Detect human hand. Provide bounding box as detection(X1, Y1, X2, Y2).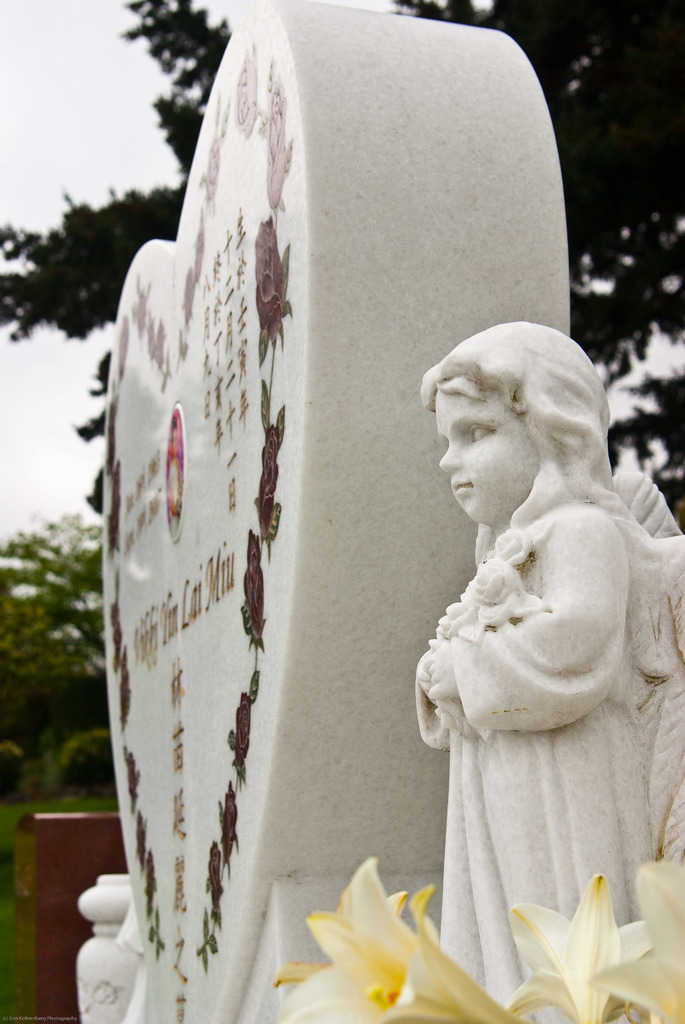
detection(420, 636, 457, 706).
